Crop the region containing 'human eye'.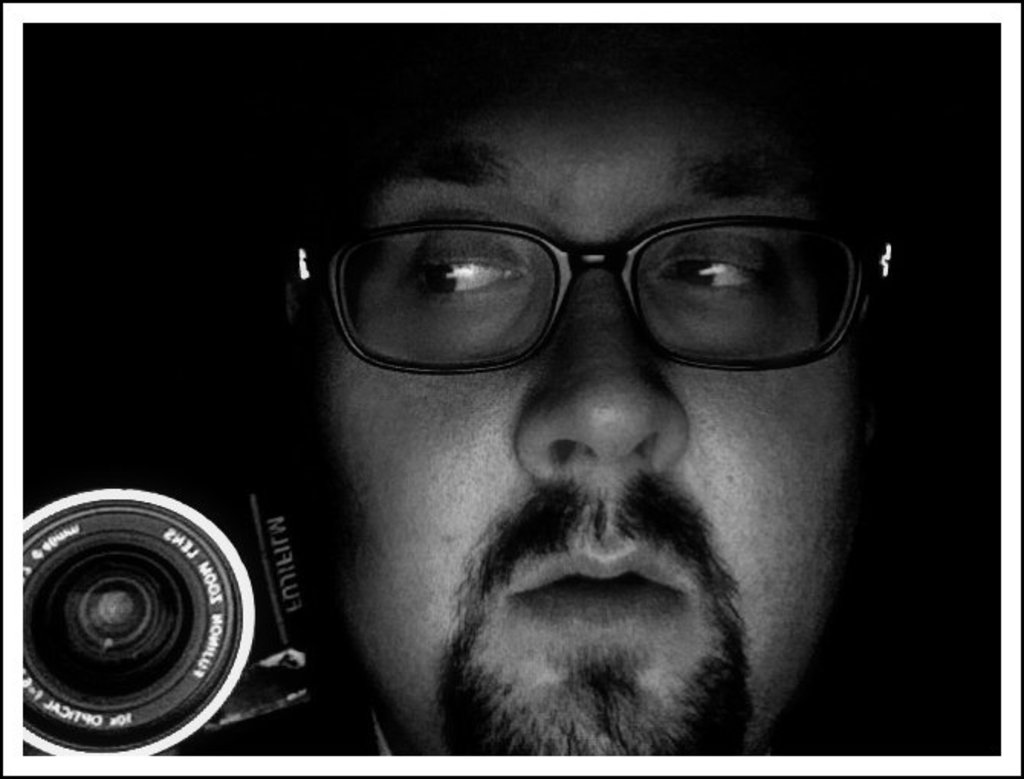
Crop region: <bbox>646, 226, 792, 315</bbox>.
